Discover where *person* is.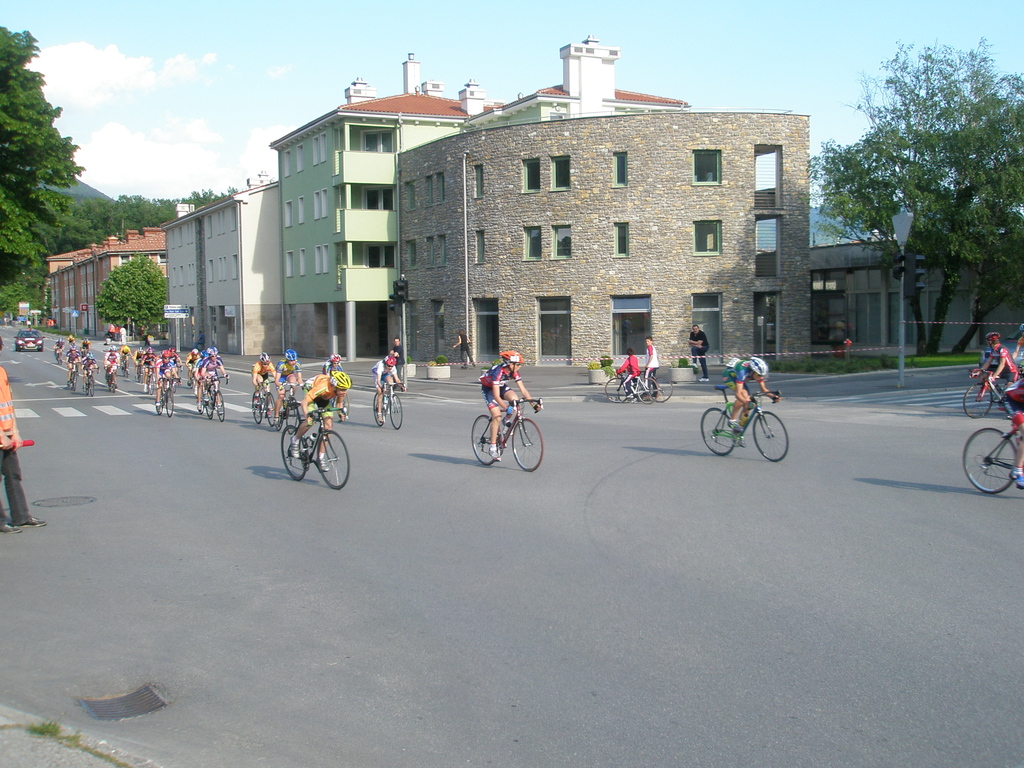
Discovered at (288,371,344,477).
